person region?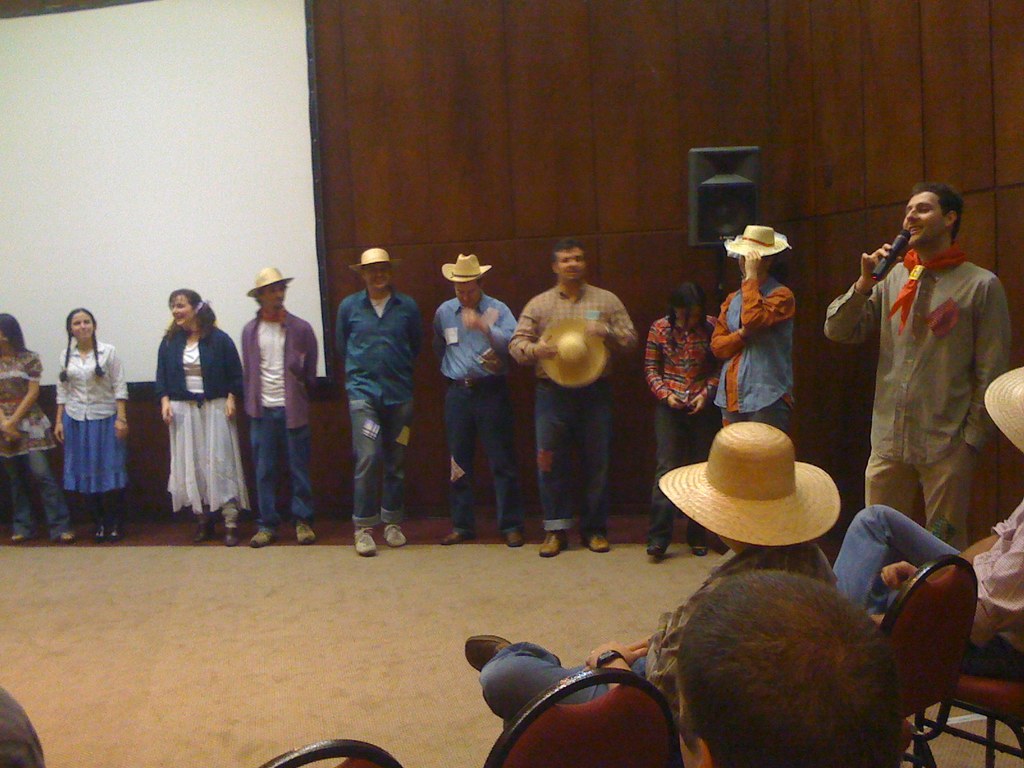
[left=0, top=302, right=92, bottom=550]
